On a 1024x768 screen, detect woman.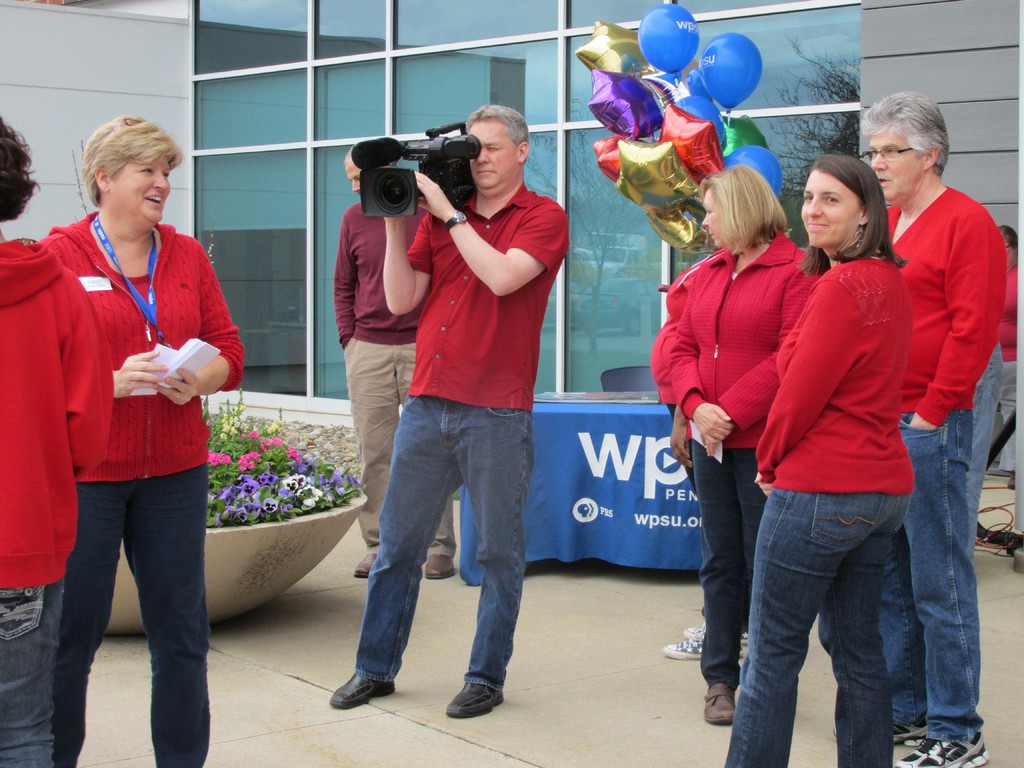
box=[721, 156, 916, 767].
